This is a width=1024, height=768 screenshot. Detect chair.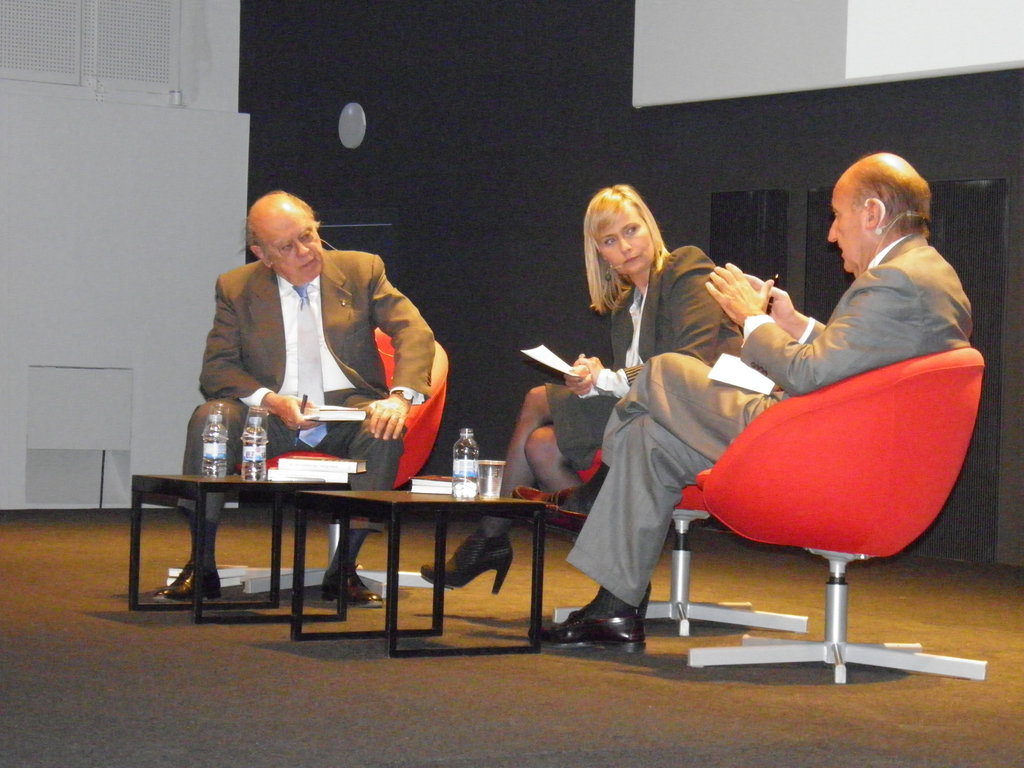
l=543, t=448, r=808, b=625.
